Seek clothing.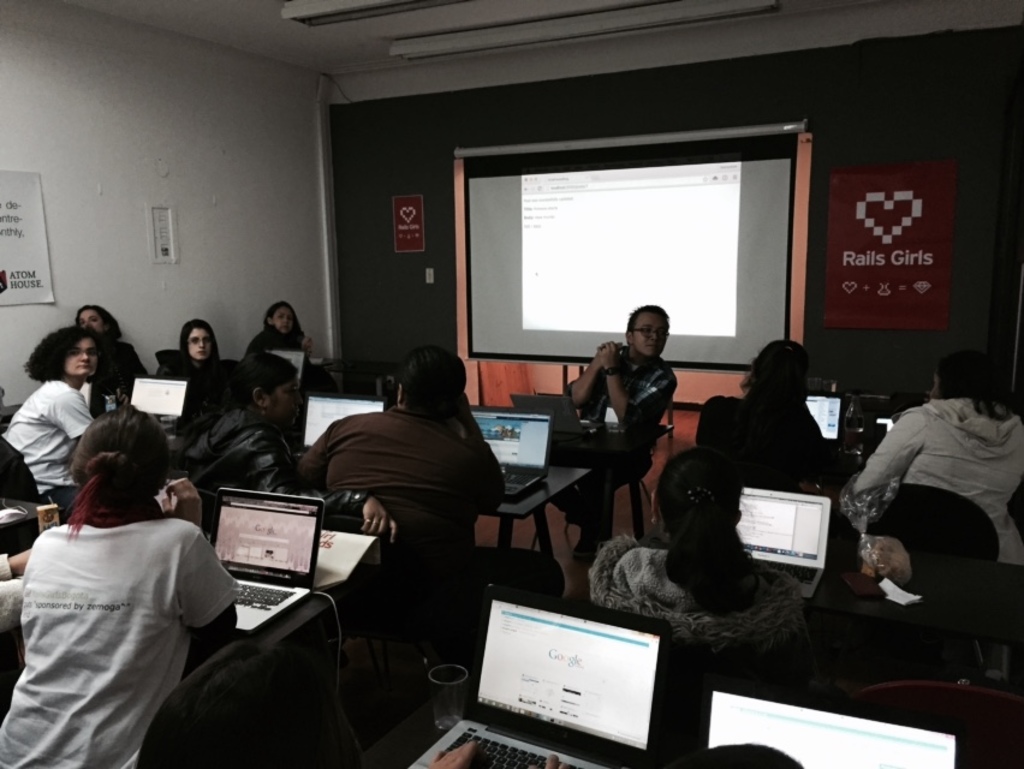
l=13, t=465, r=233, b=751.
